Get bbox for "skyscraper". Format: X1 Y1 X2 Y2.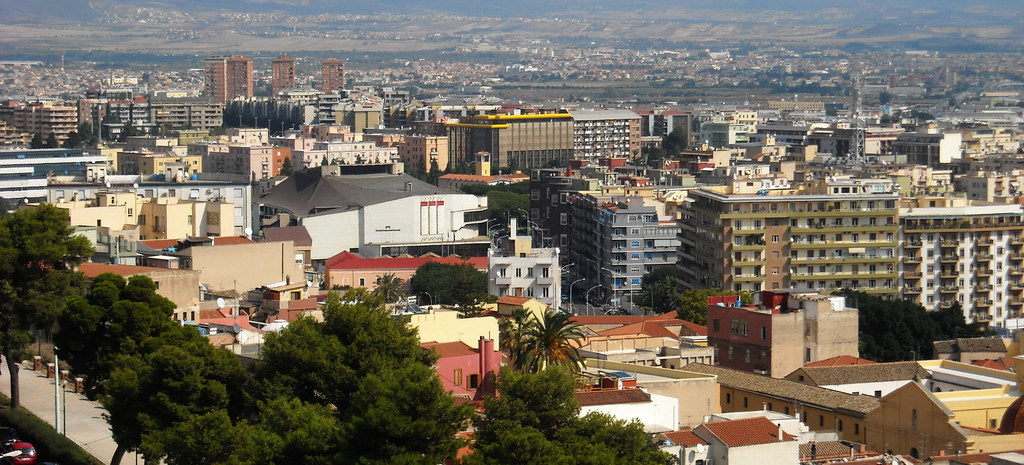
902 197 1023 338.
